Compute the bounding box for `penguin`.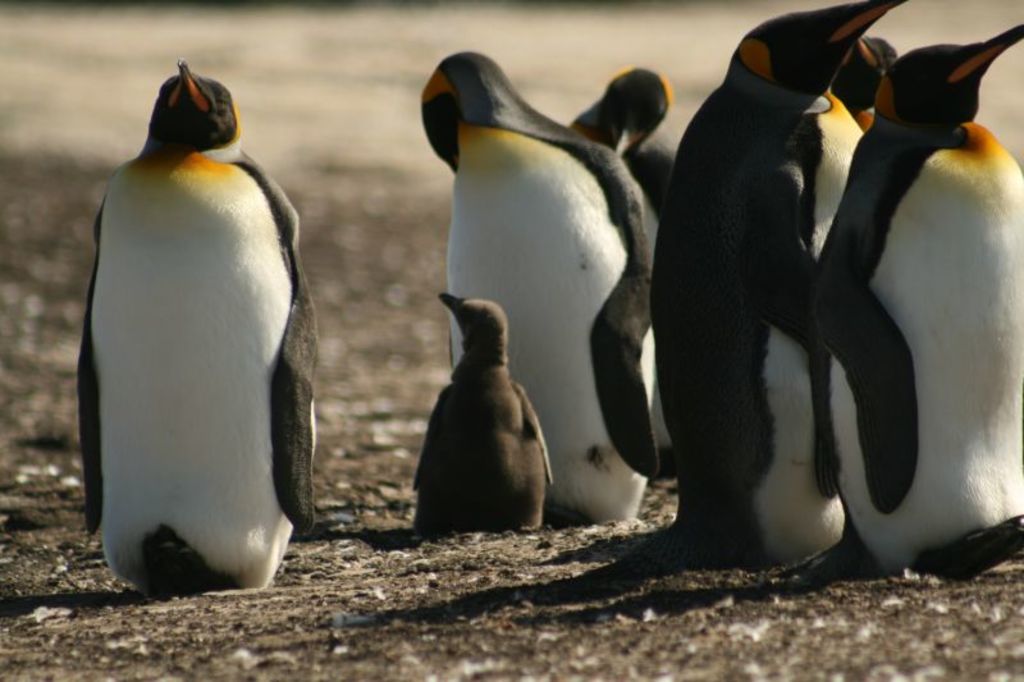
72,60,315,591.
